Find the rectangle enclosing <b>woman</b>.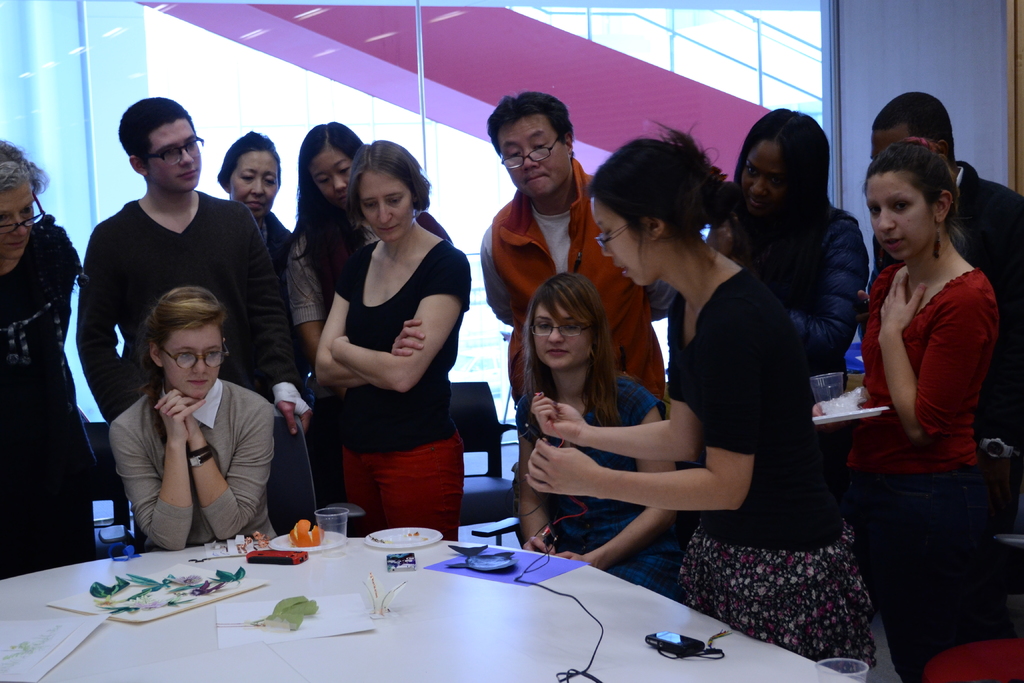
0, 136, 98, 577.
